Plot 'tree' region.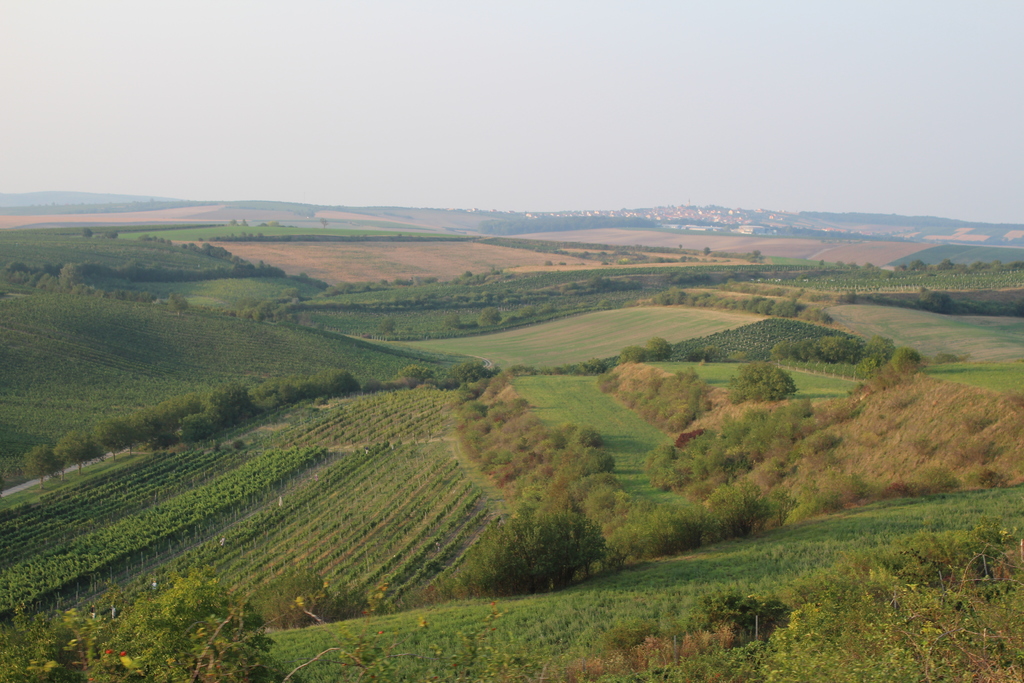
Plotted at 875:270:897:281.
